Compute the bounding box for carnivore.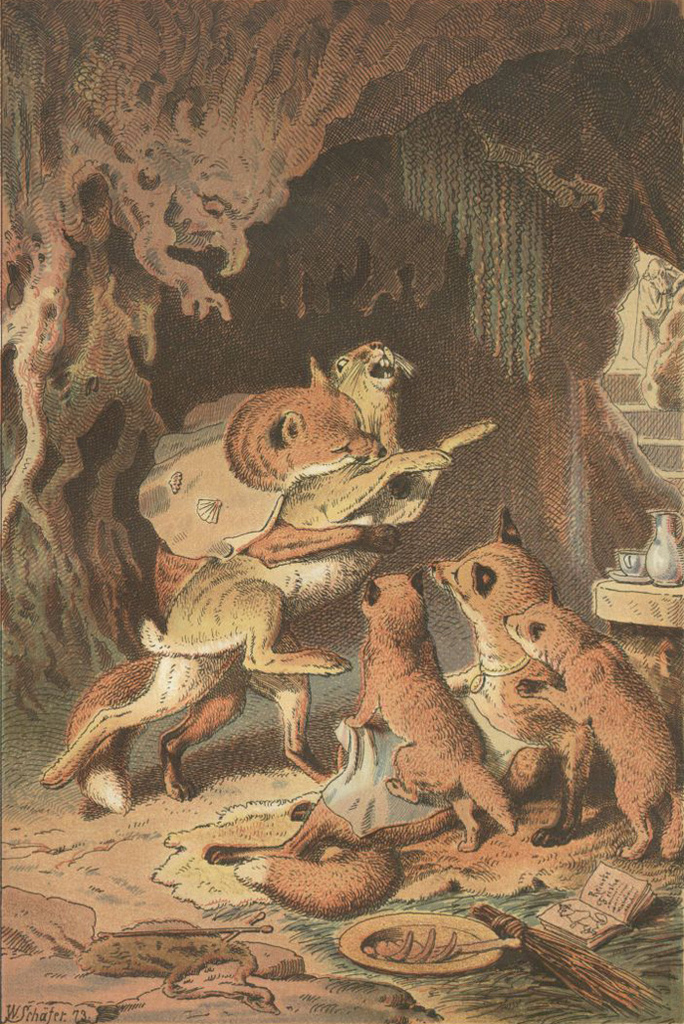
bbox=[345, 548, 534, 853].
